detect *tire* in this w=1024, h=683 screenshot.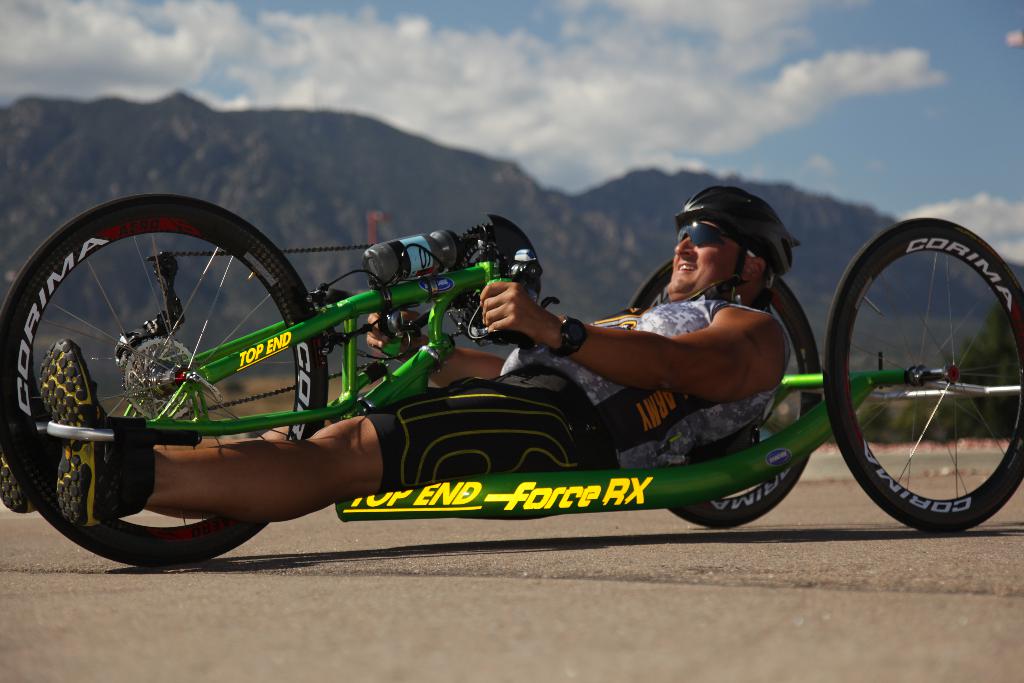
Detection: select_region(609, 258, 828, 530).
